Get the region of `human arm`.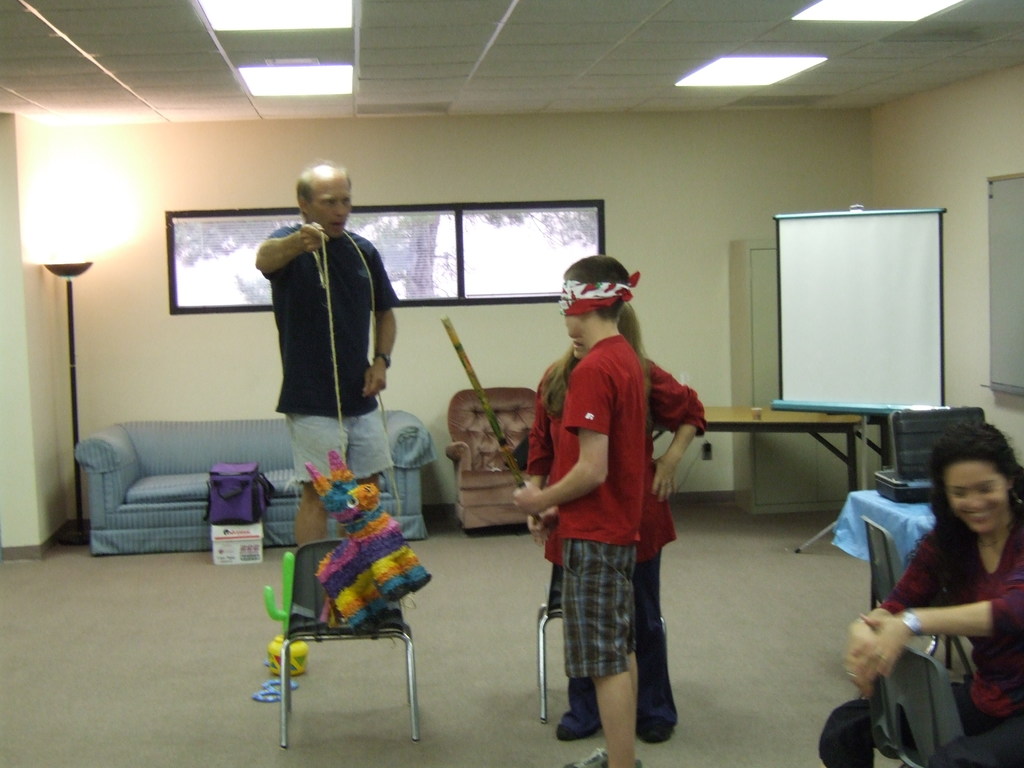
(511, 355, 619, 518).
